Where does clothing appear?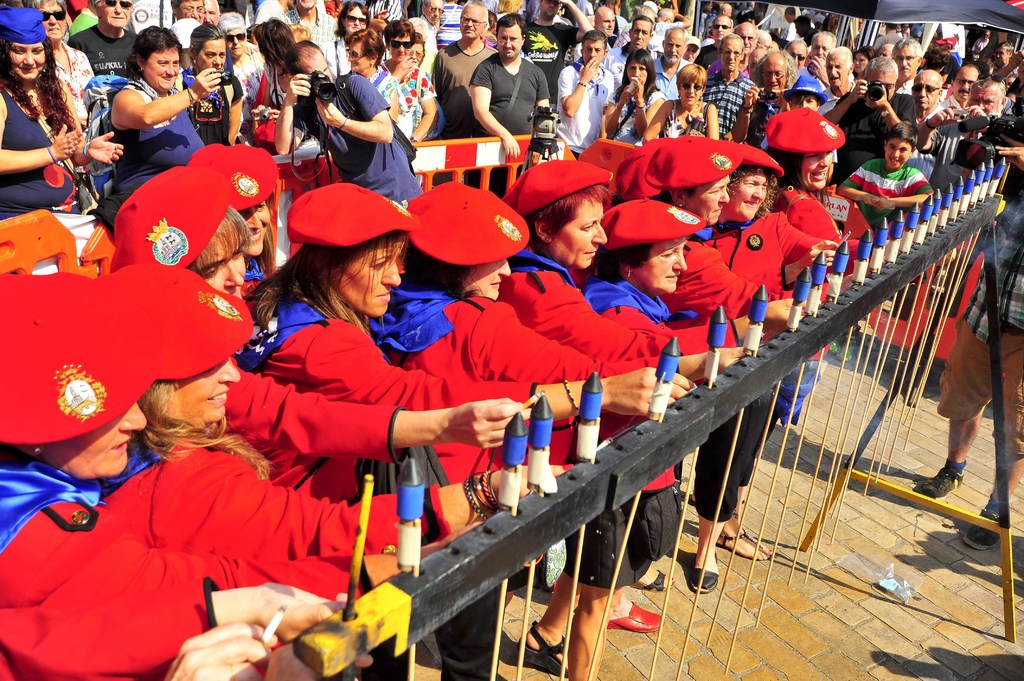
Appears at [923, 45, 973, 74].
